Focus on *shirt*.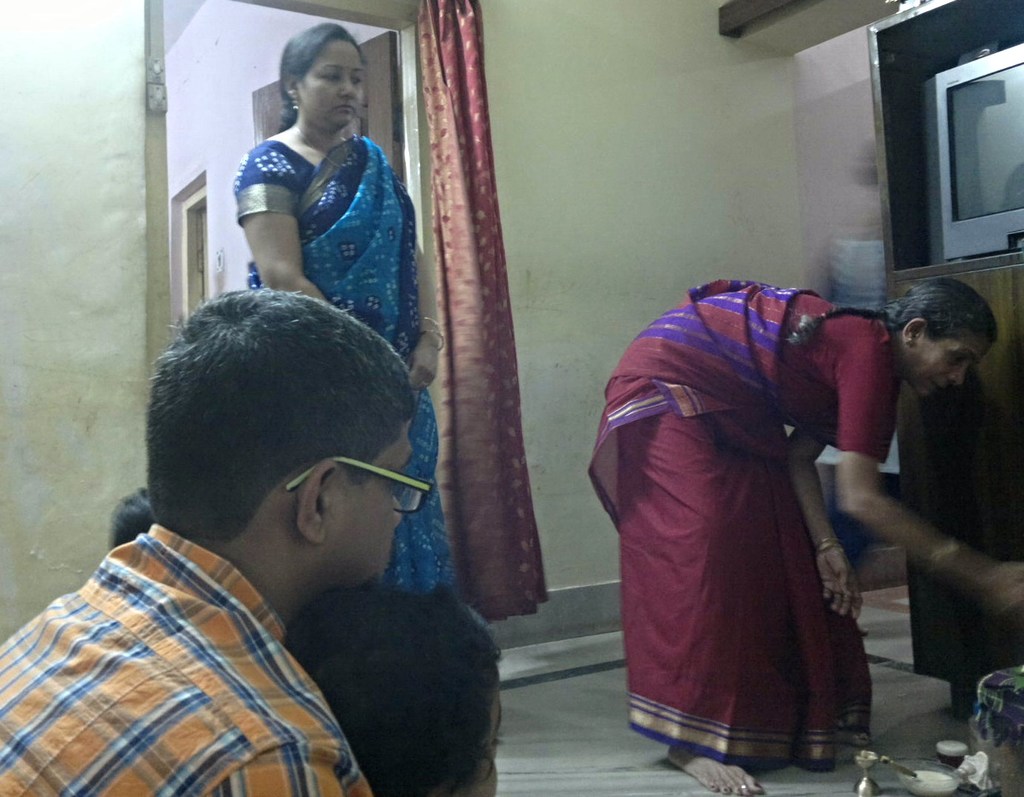
Focused at <bbox>0, 518, 374, 796</bbox>.
